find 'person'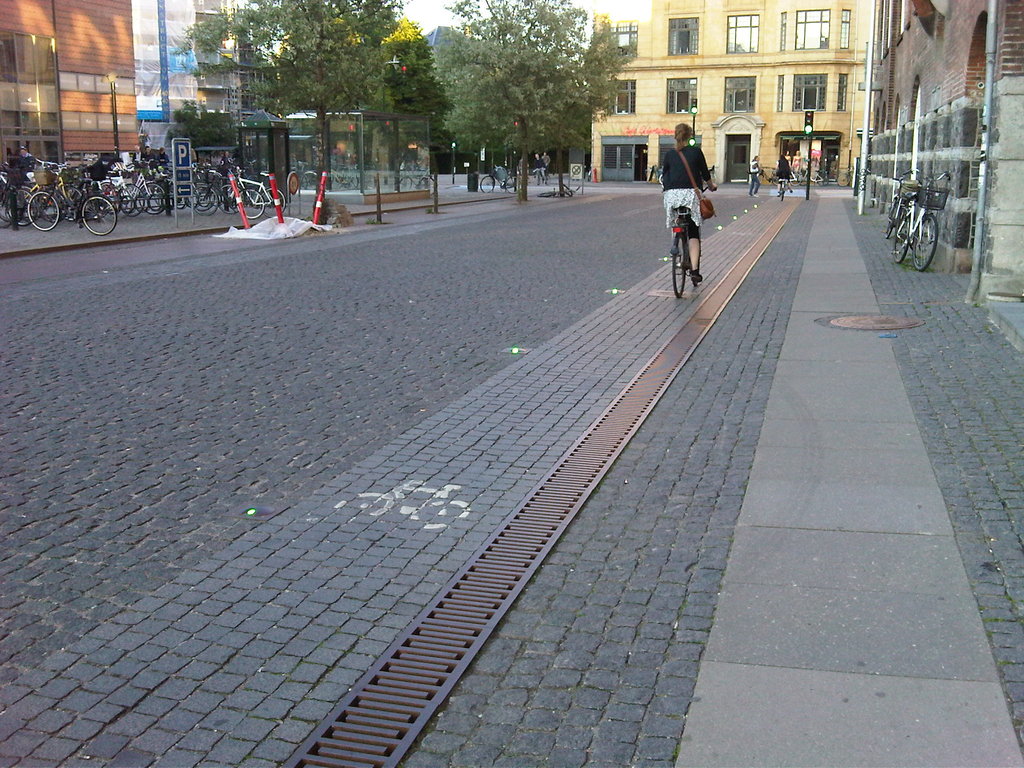
Rect(773, 157, 792, 195)
